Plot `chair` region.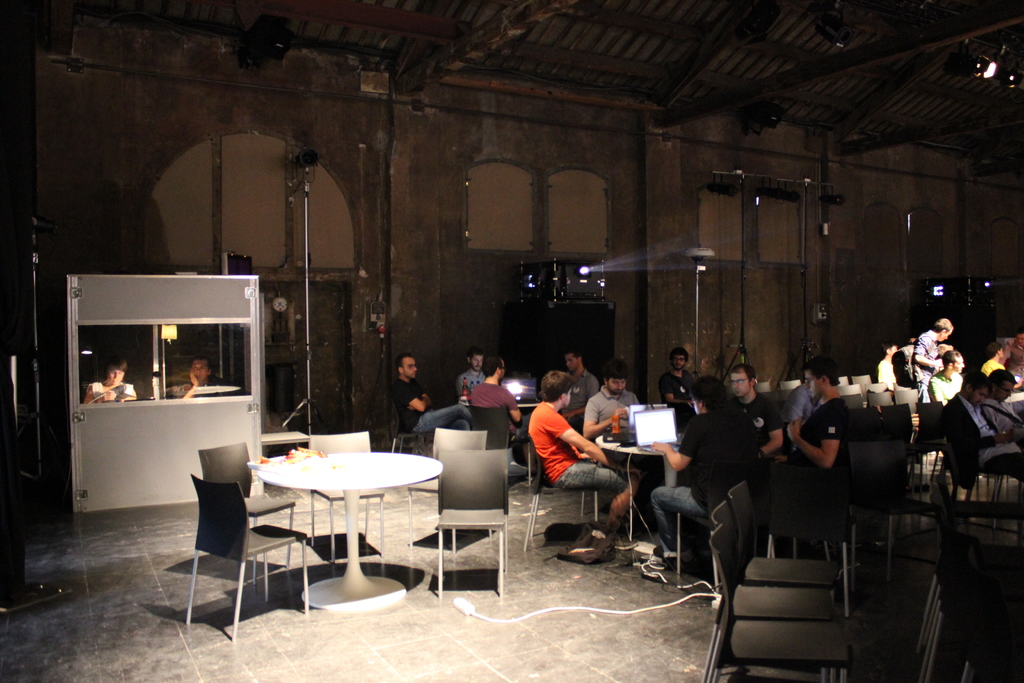
Plotted at box=[662, 457, 772, 587].
